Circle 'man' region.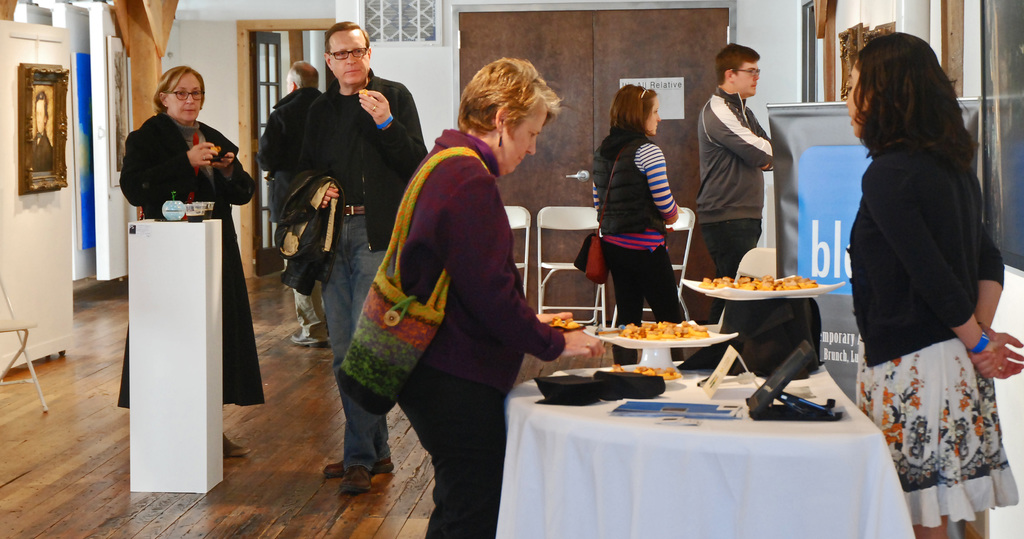
Region: [left=294, top=26, right=428, bottom=486].
